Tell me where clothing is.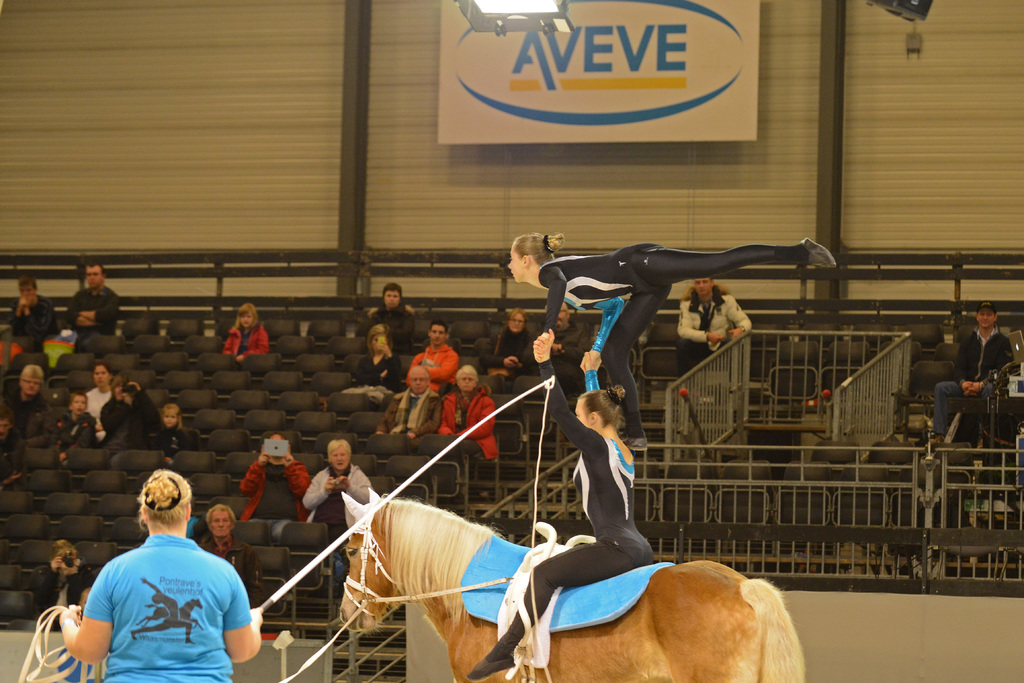
clothing is at [238,453,311,517].
